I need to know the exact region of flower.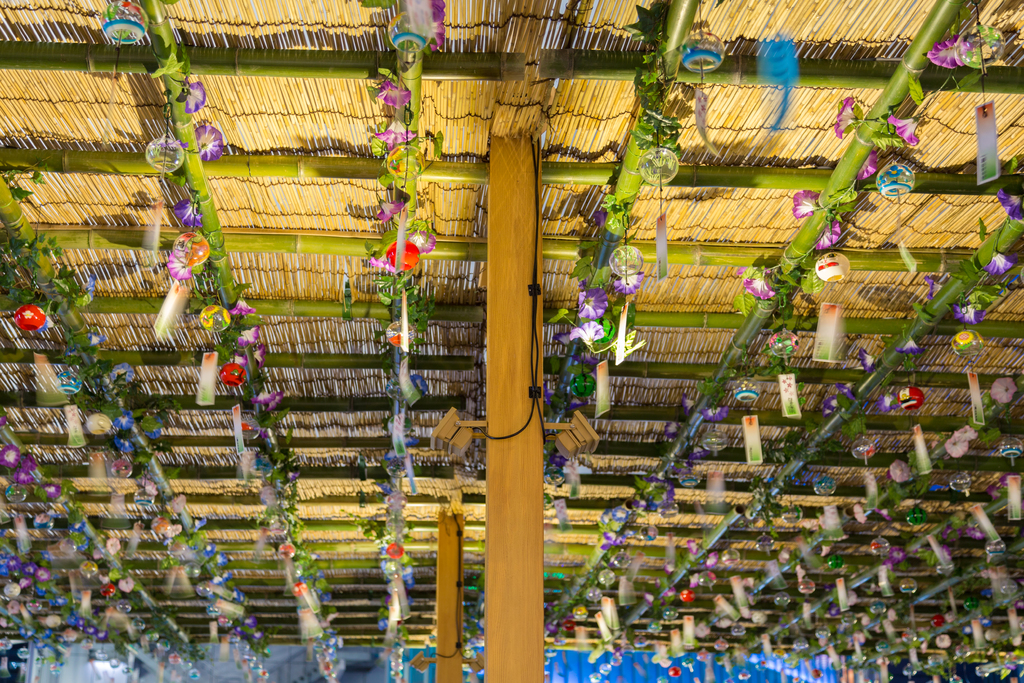
Region: bbox=[16, 470, 31, 484].
